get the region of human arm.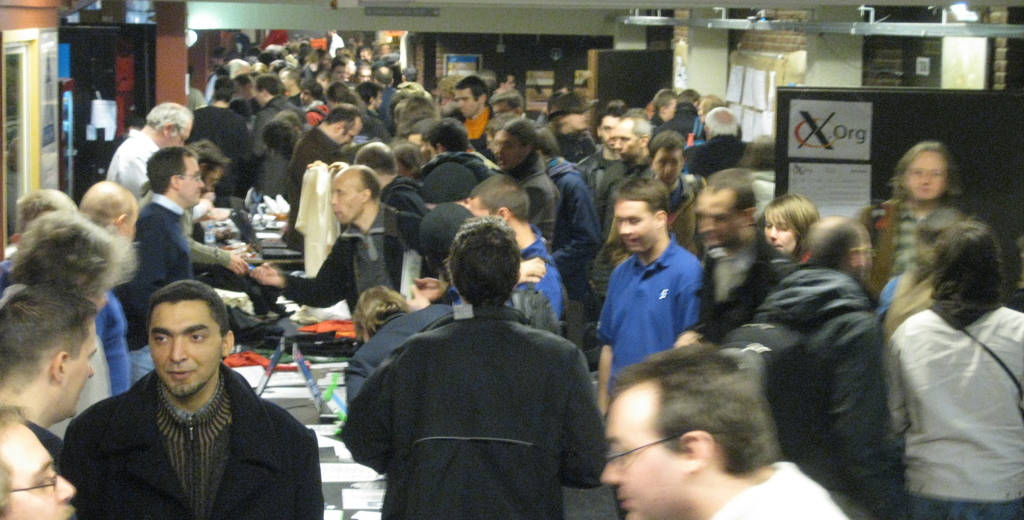
236,122,255,171.
